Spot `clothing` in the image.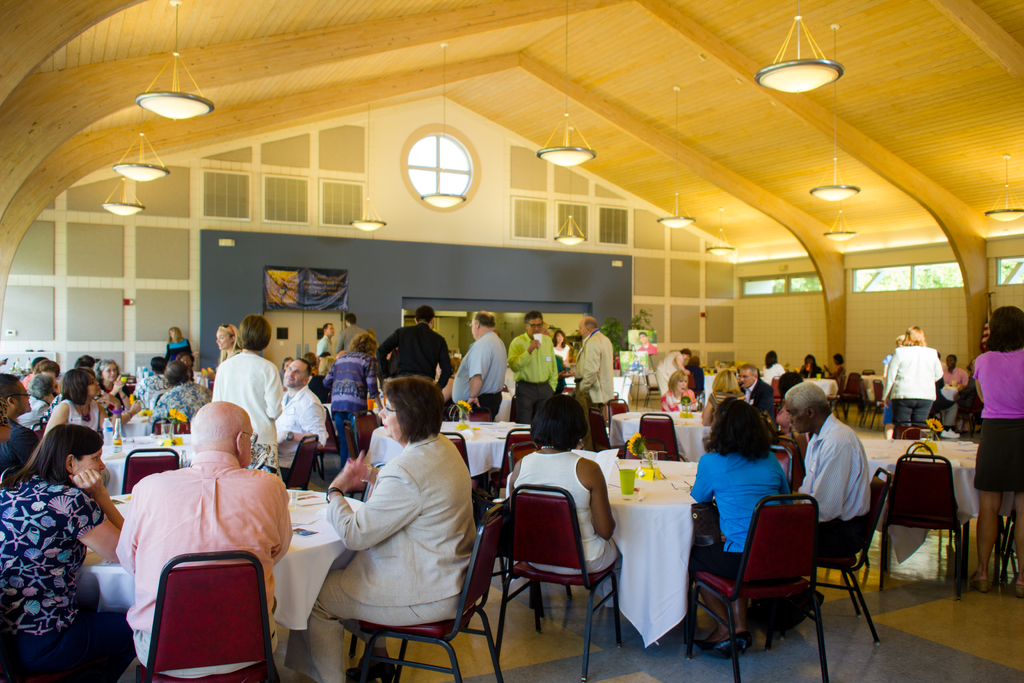
`clothing` found at BBox(967, 343, 1023, 497).
